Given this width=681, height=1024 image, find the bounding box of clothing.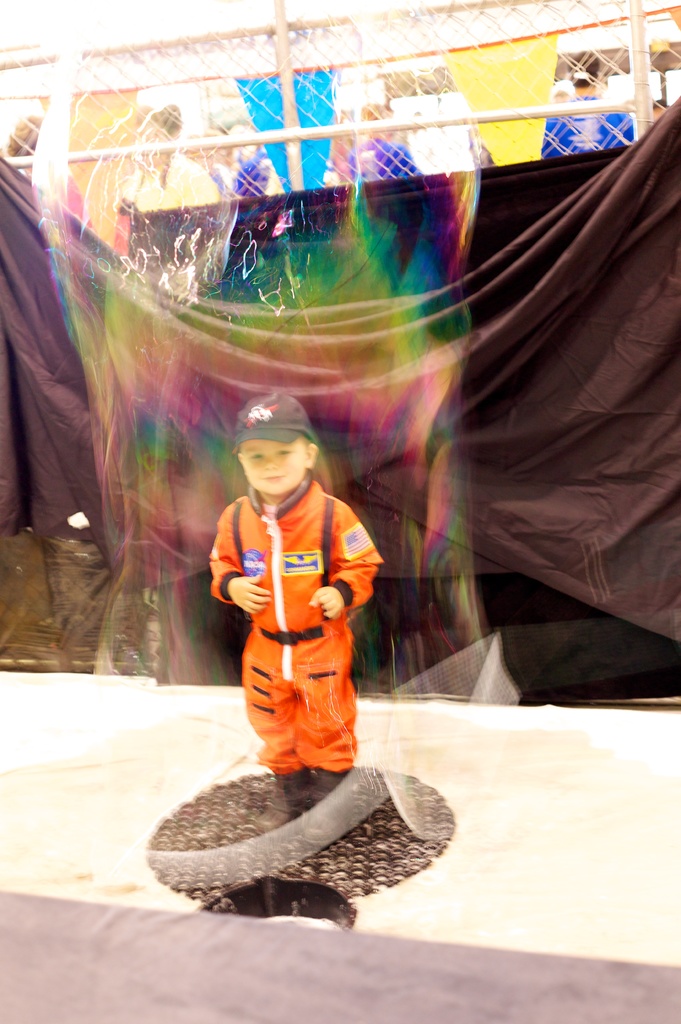
{"left": 199, "top": 477, "right": 395, "bottom": 804}.
